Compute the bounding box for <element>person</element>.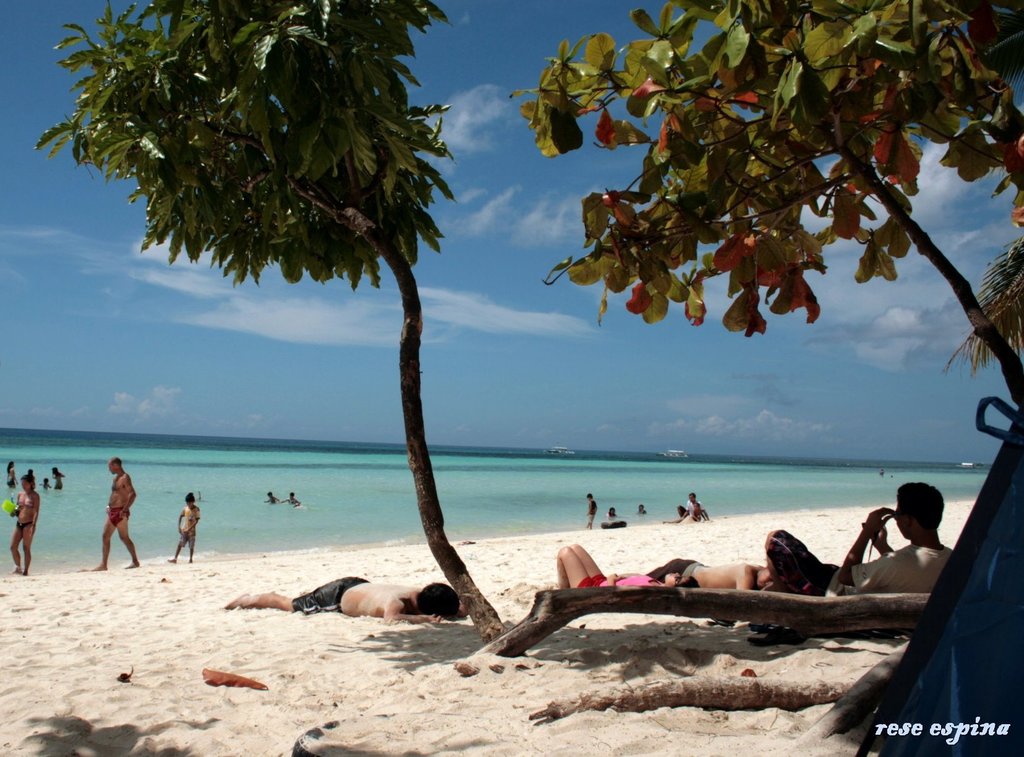
<bbox>6, 459, 17, 488</bbox>.
